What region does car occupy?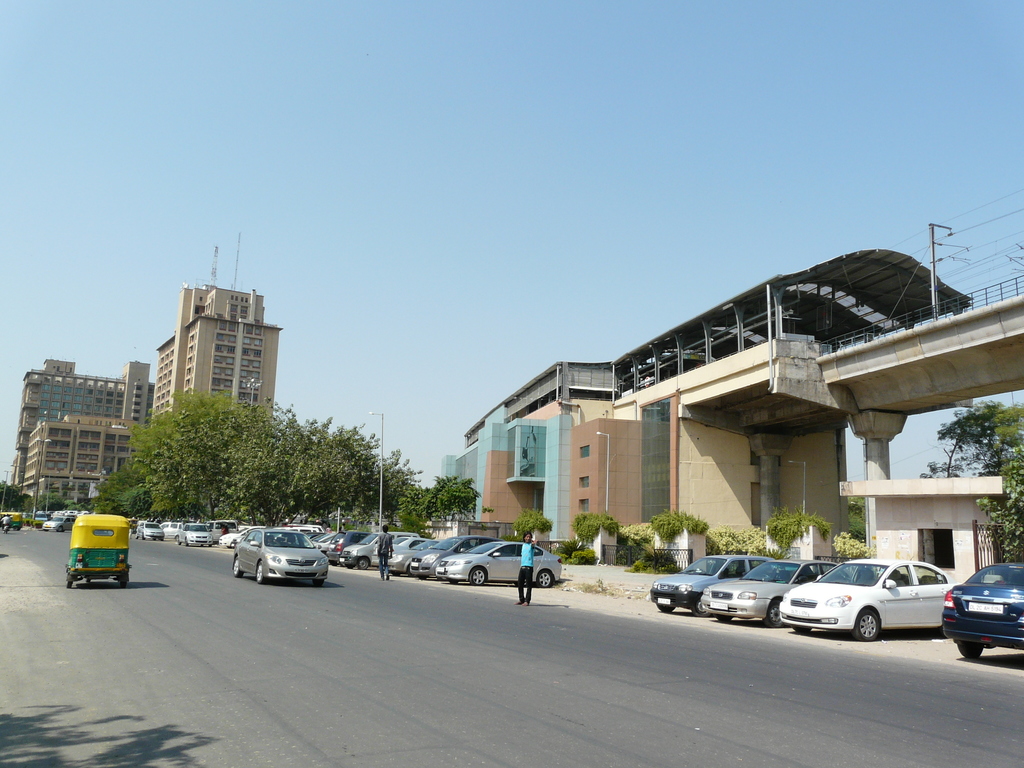
<region>184, 514, 215, 549</region>.
